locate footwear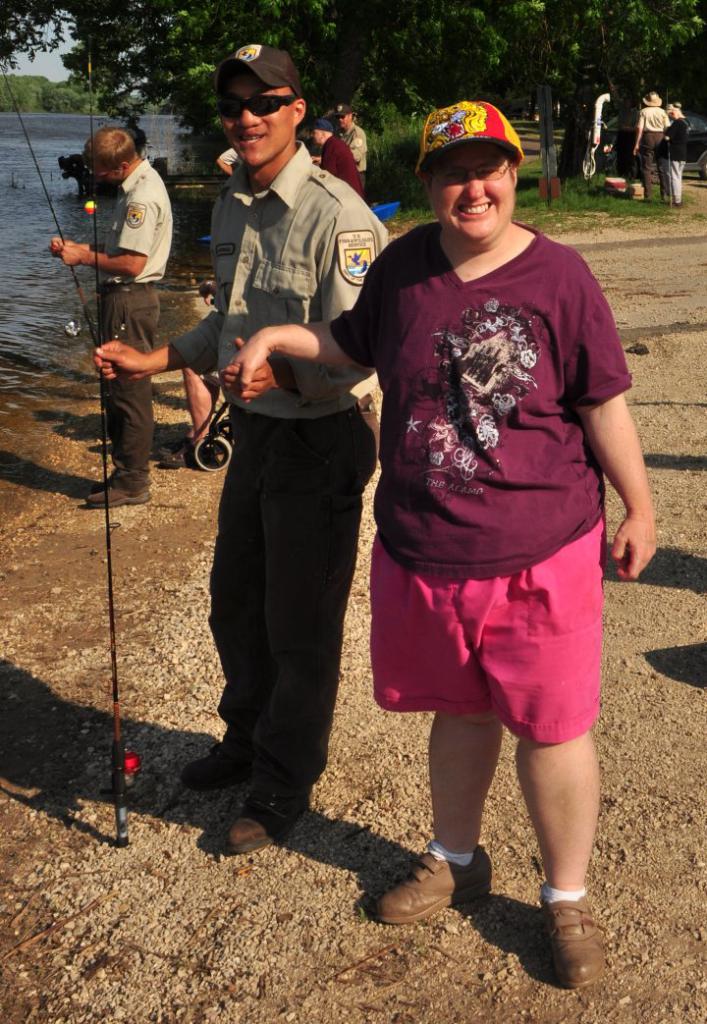
crop(230, 780, 315, 856)
